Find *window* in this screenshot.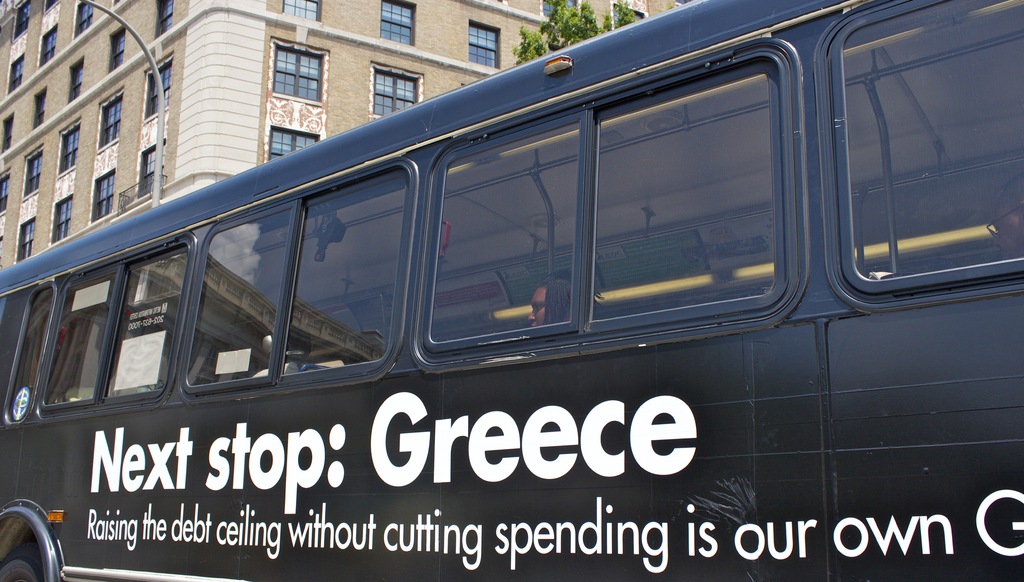
The bounding box for *window* is [x1=44, y1=0, x2=58, y2=15].
